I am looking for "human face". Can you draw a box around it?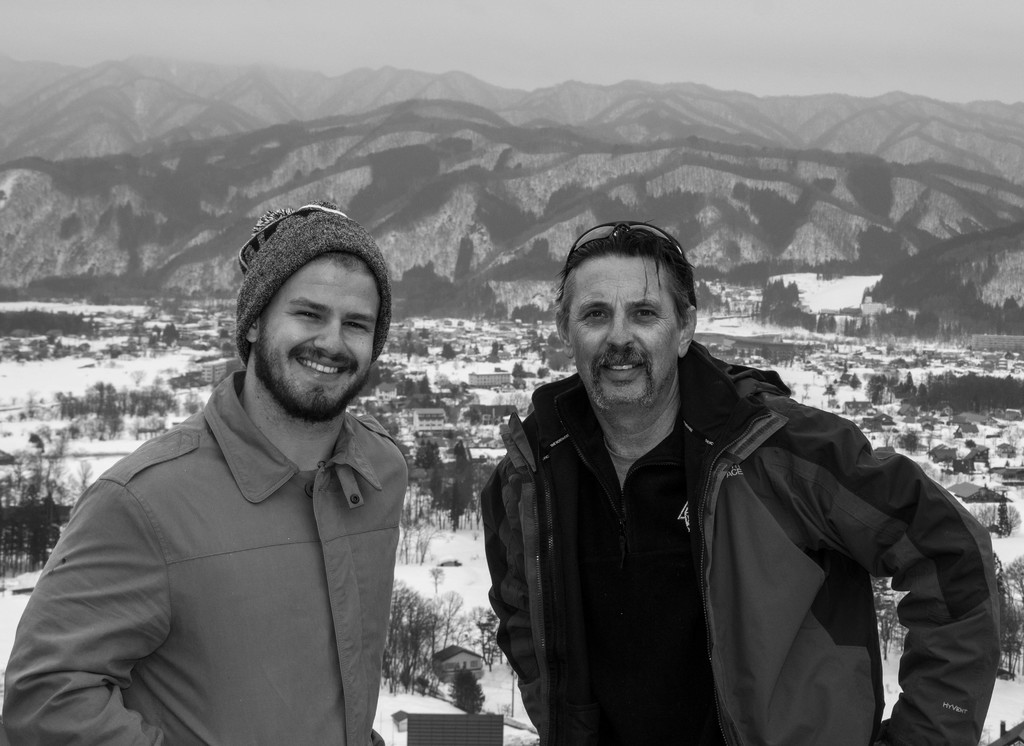
Sure, the bounding box is bbox=[568, 255, 682, 399].
